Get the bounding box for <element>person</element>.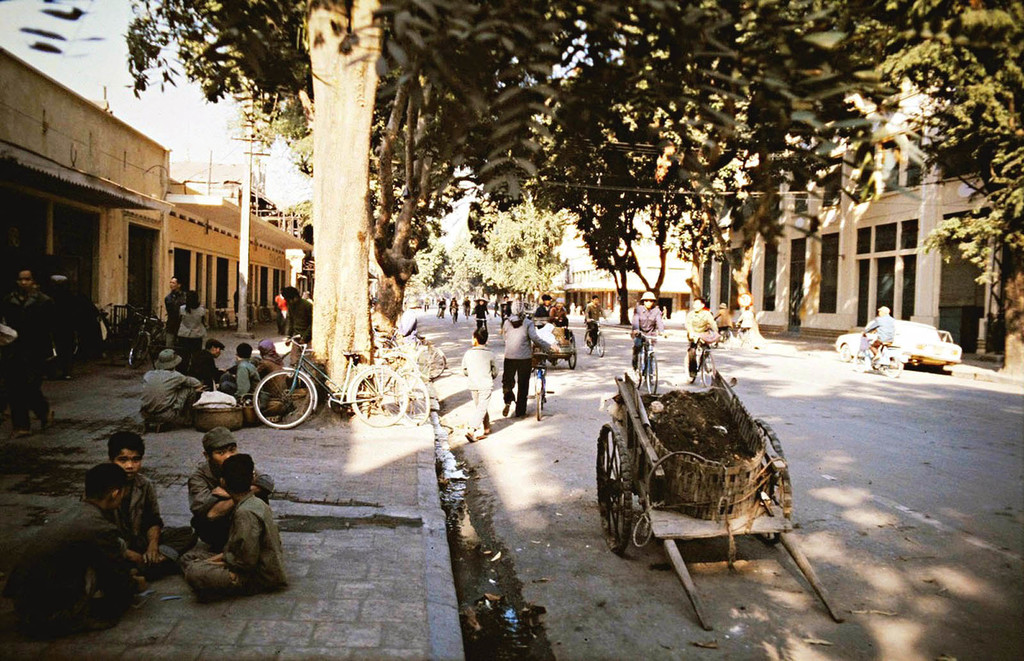
472, 296, 488, 319.
